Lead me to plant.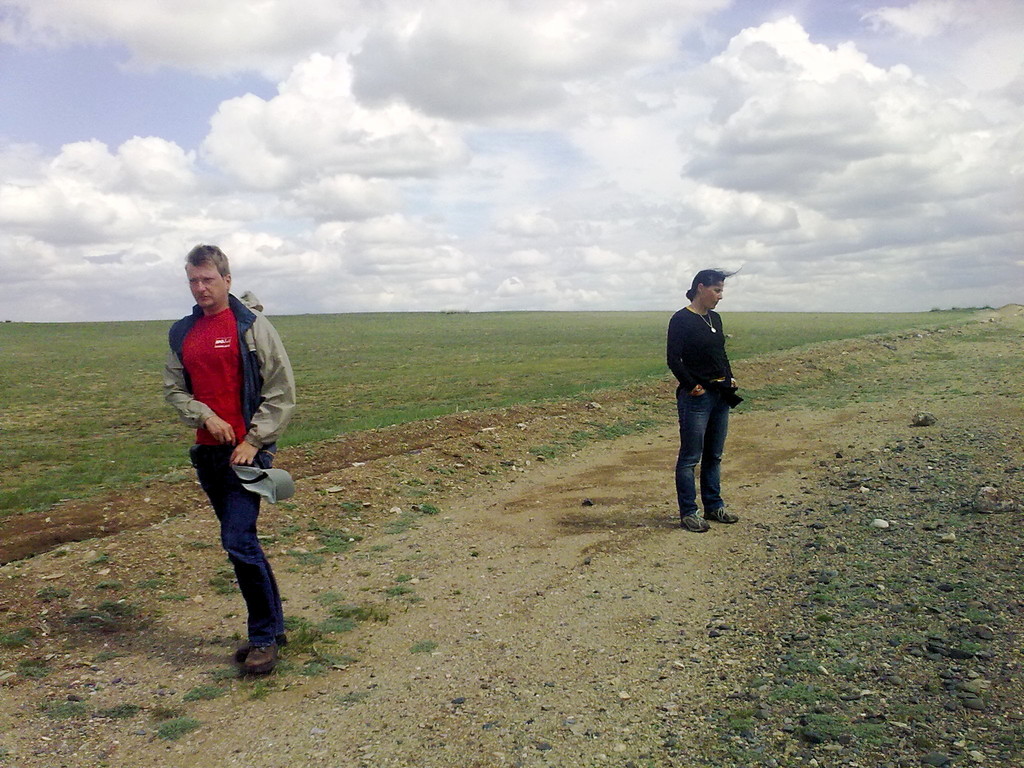
Lead to <region>97, 580, 122, 590</region>.
